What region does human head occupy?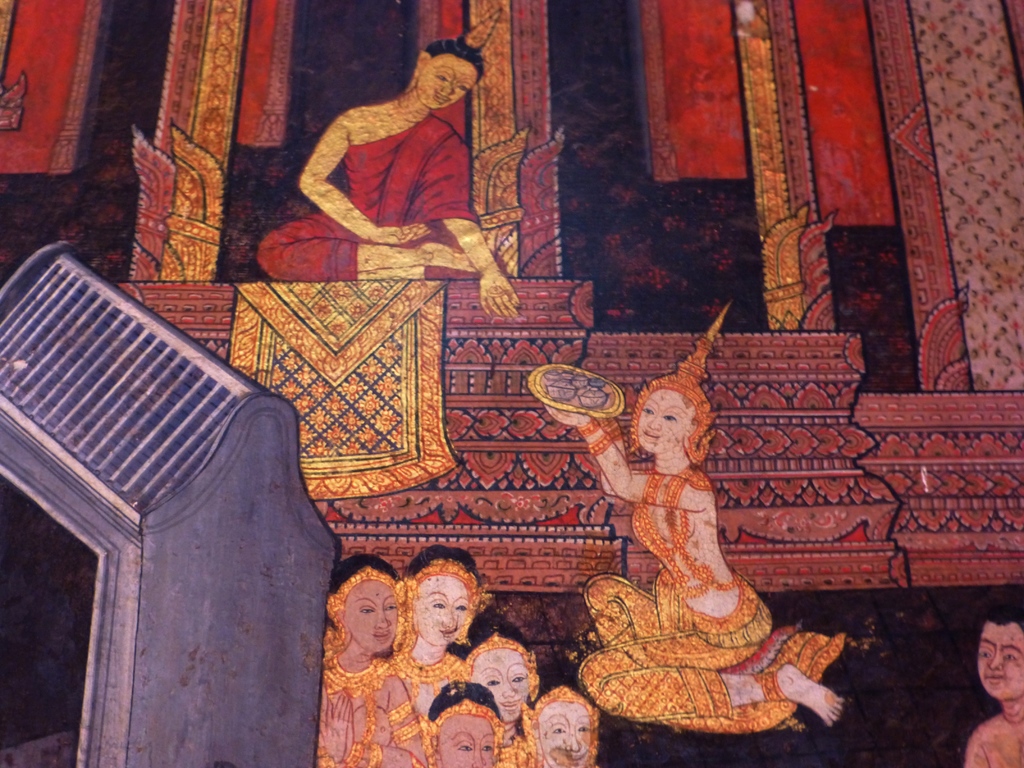
(left=518, top=684, right=602, bottom=767).
